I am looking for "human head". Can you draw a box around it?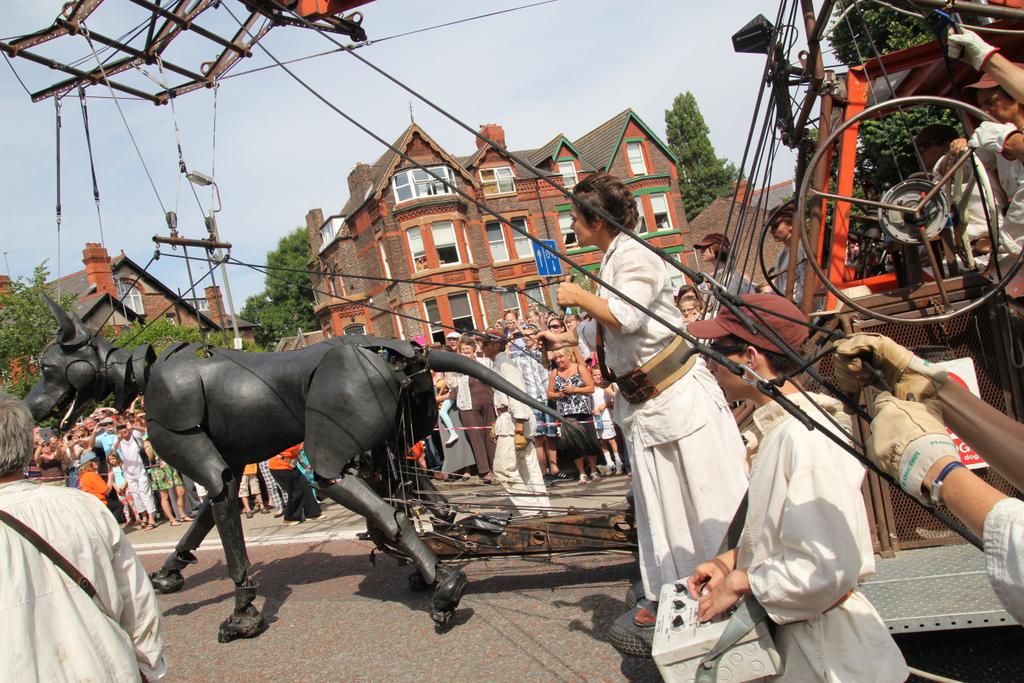
Sure, the bounding box is region(505, 308, 518, 331).
